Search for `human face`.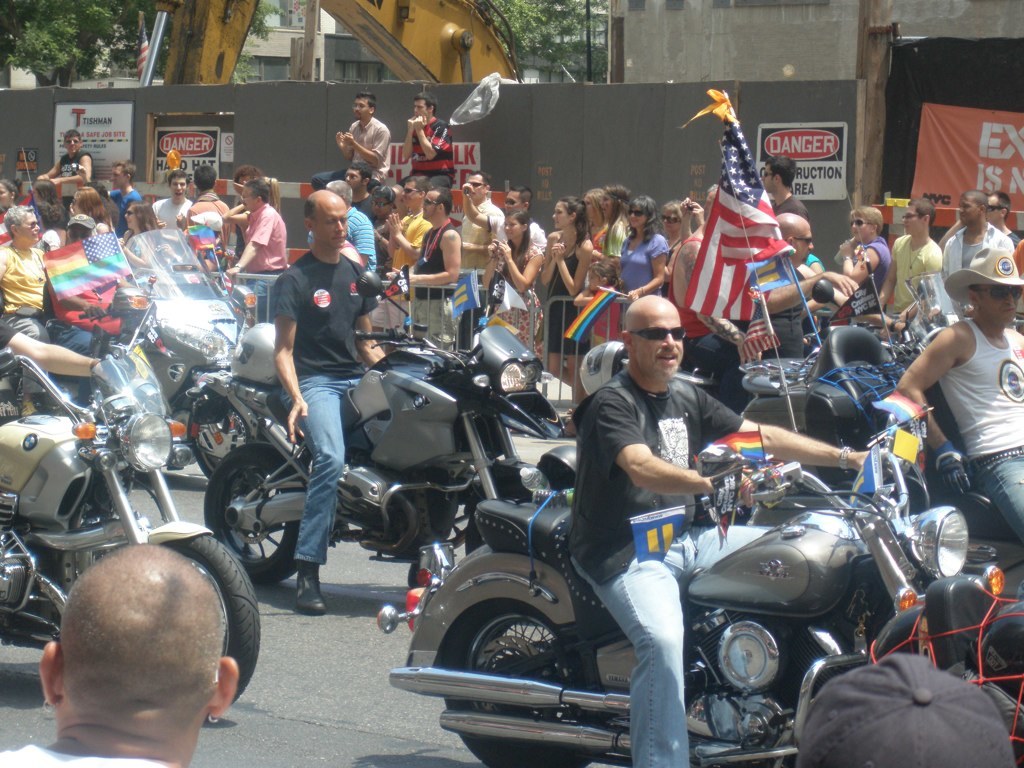
Found at box=[170, 177, 186, 202].
